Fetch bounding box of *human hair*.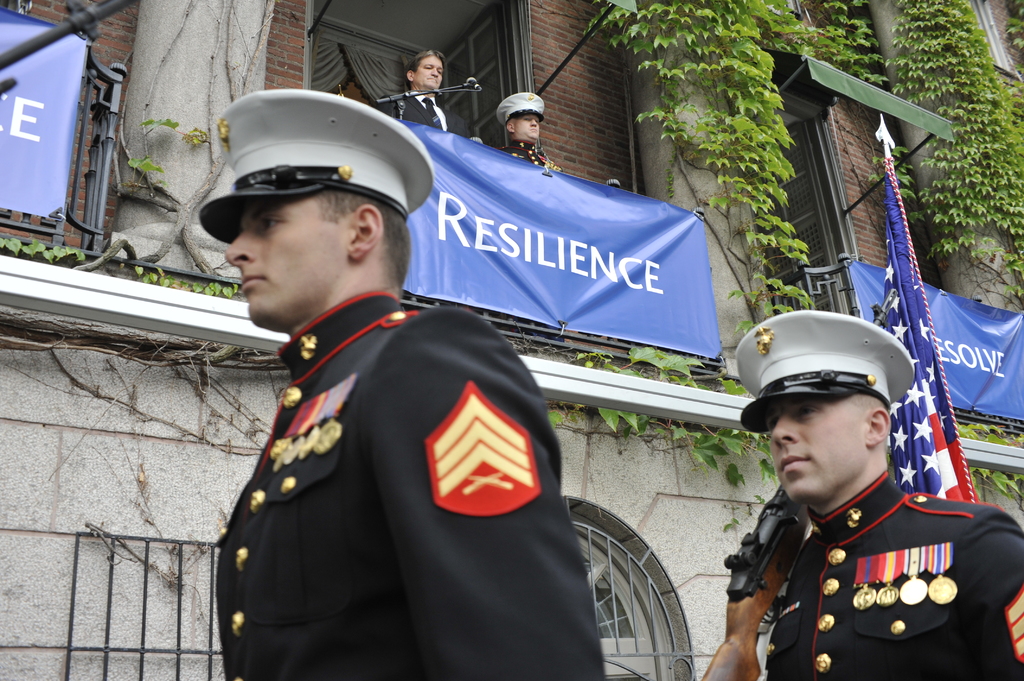
Bbox: (305,184,412,294).
